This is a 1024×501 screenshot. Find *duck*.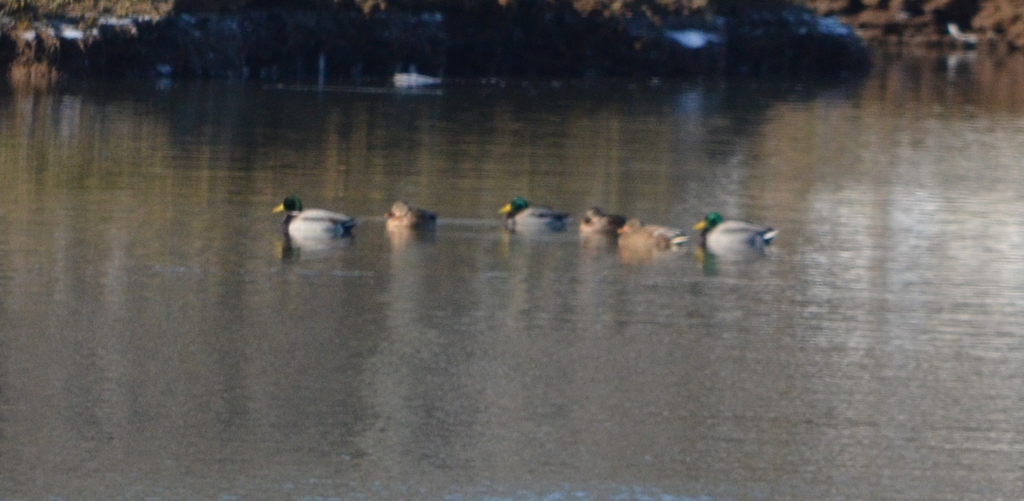
Bounding box: 682, 211, 766, 243.
